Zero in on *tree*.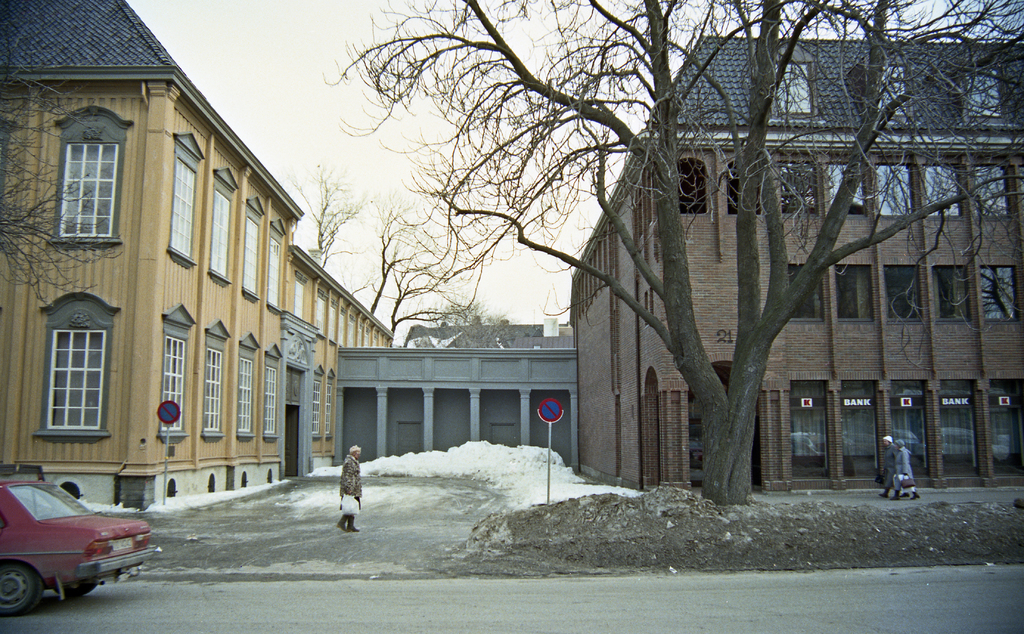
Zeroed in: (0,60,120,306).
